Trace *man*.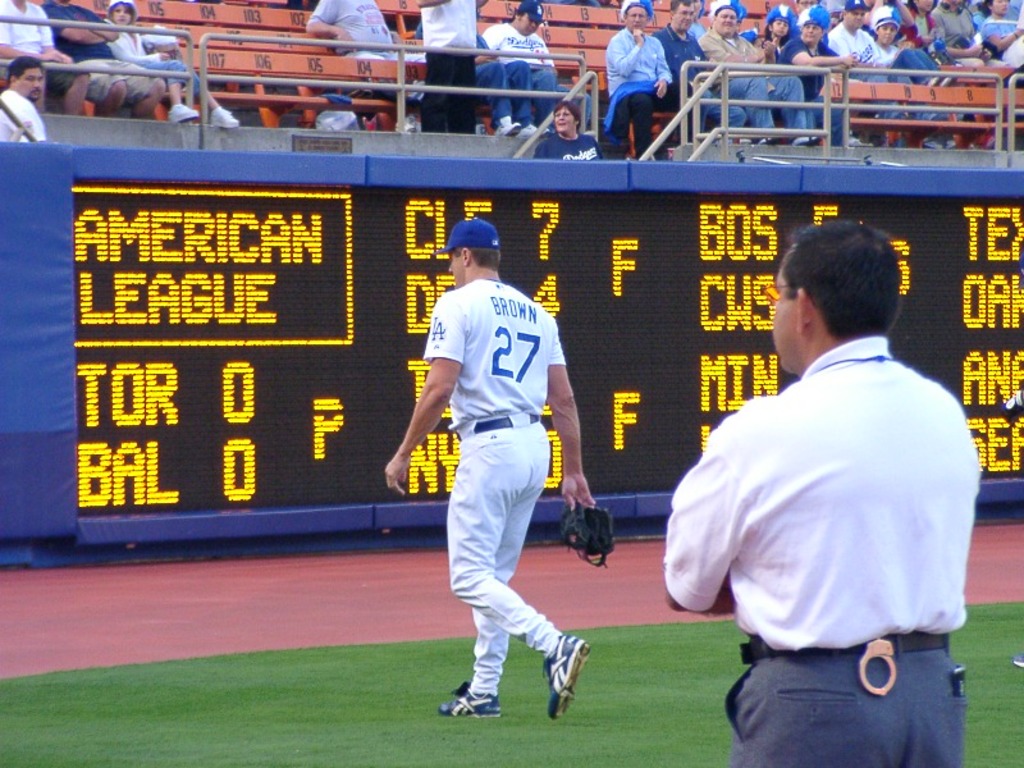
Traced to [648,0,767,143].
